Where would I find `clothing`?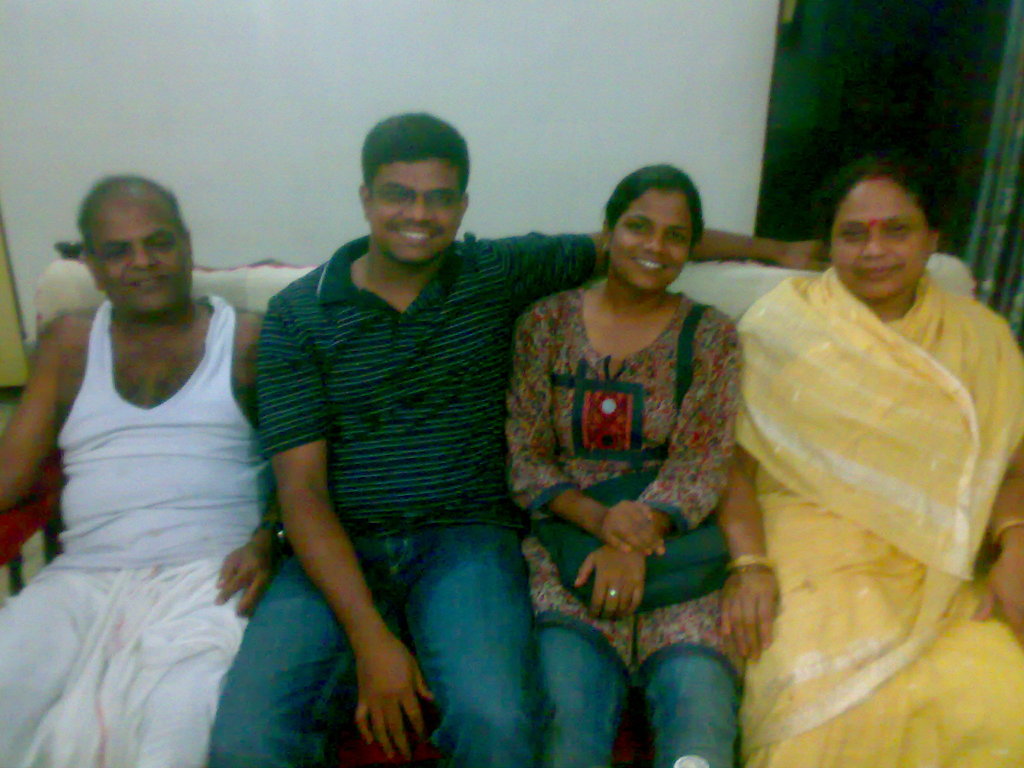
At 501/282/749/696.
